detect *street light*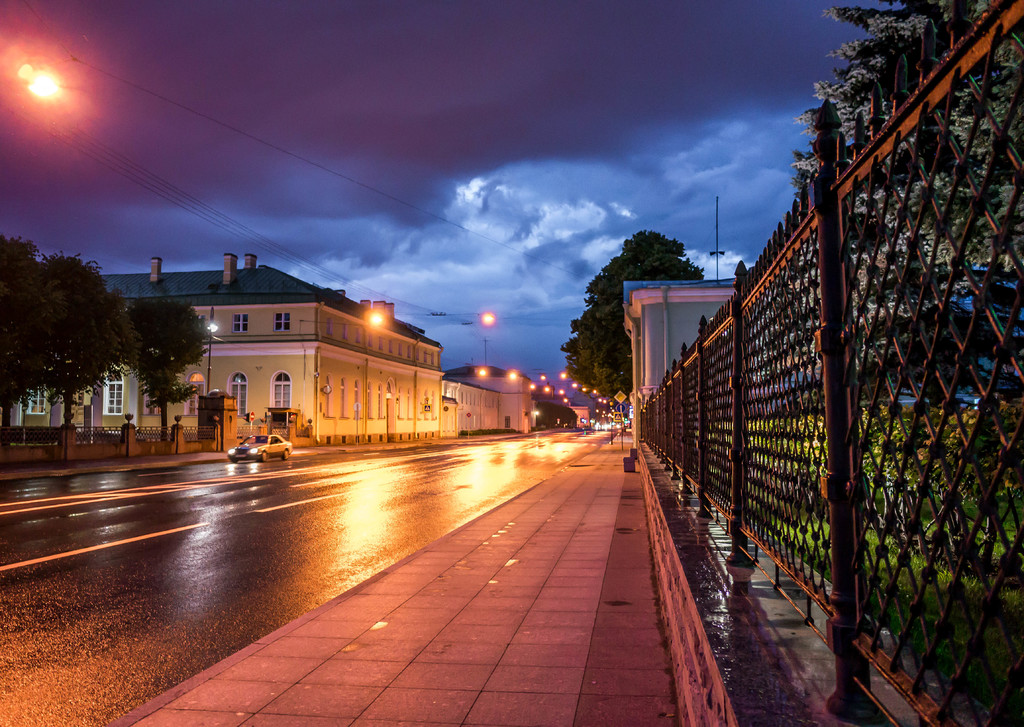
598,395,602,405
